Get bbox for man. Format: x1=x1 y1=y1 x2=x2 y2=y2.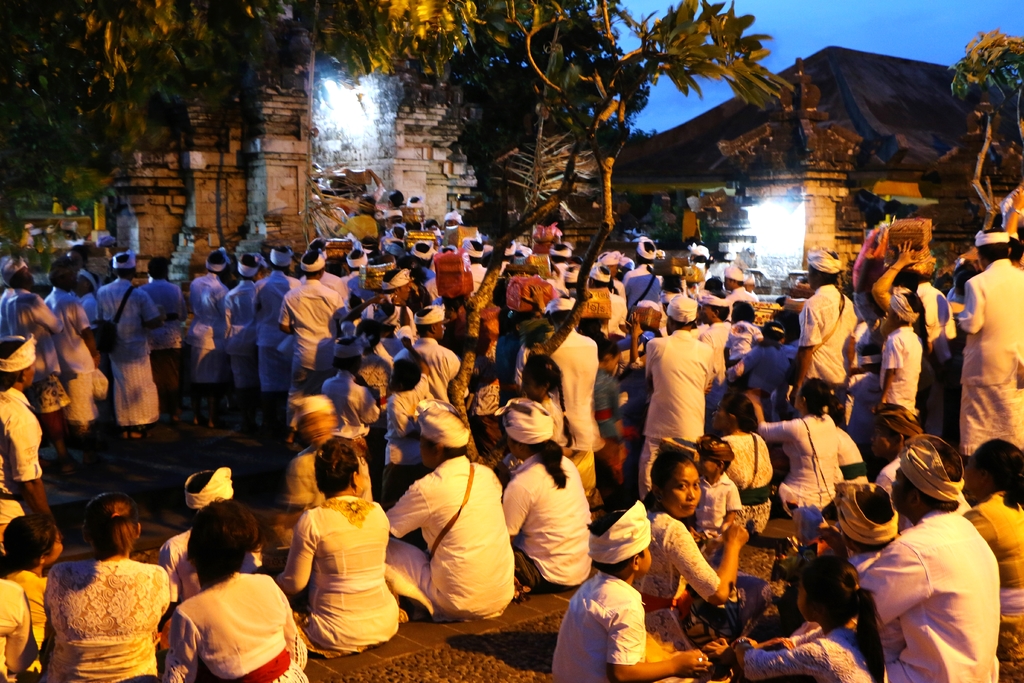
x1=224 y1=246 x2=263 y2=383.
